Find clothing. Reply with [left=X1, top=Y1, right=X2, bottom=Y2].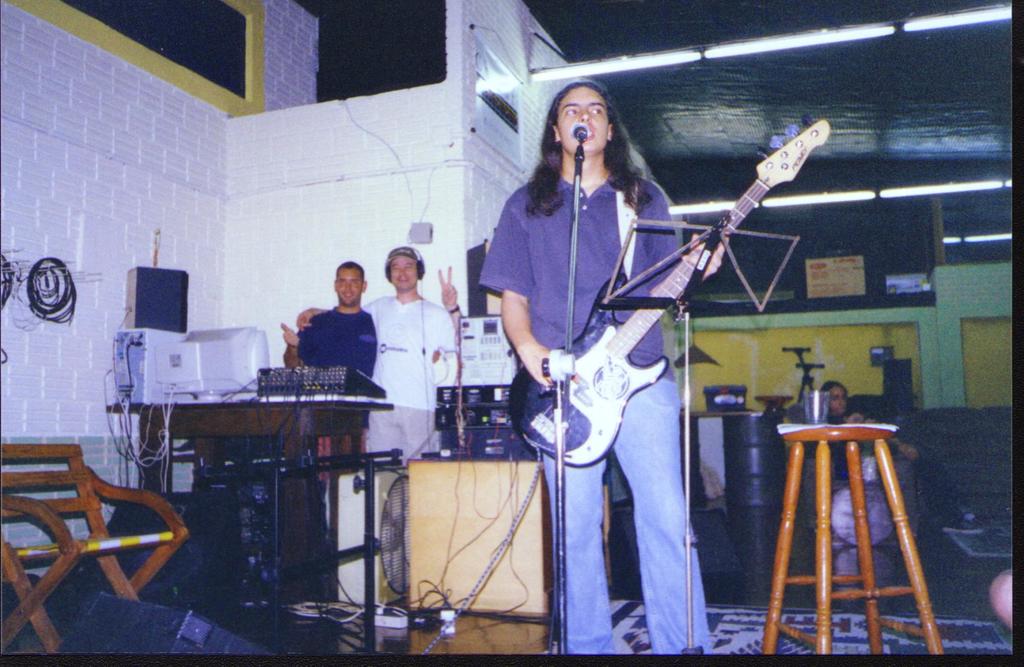
[left=481, top=171, right=711, bottom=655].
